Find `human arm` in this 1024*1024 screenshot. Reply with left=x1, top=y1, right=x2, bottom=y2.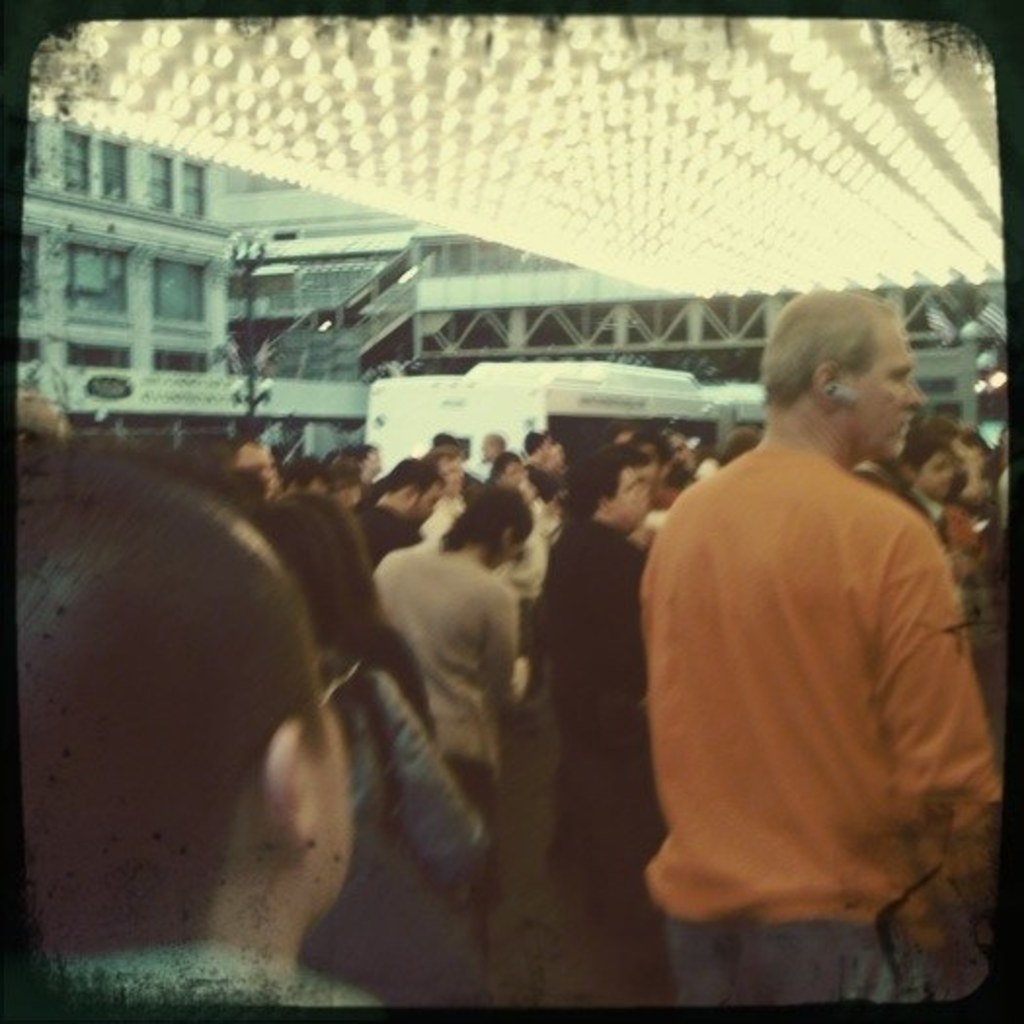
left=382, top=681, right=497, bottom=901.
